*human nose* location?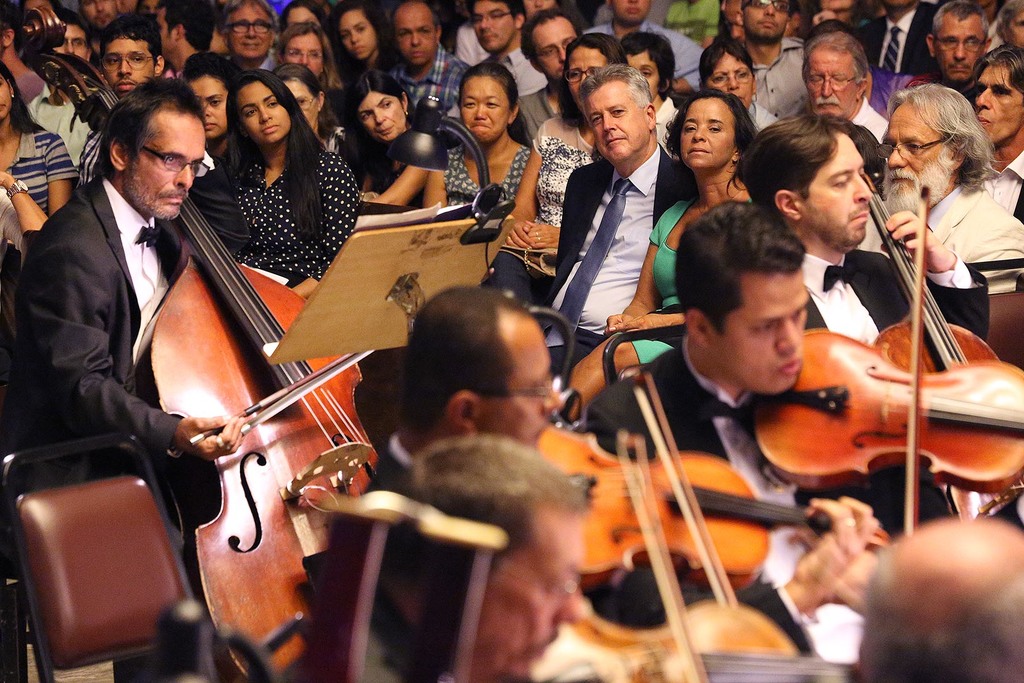
[left=370, top=108, right=385, bottom=127]
